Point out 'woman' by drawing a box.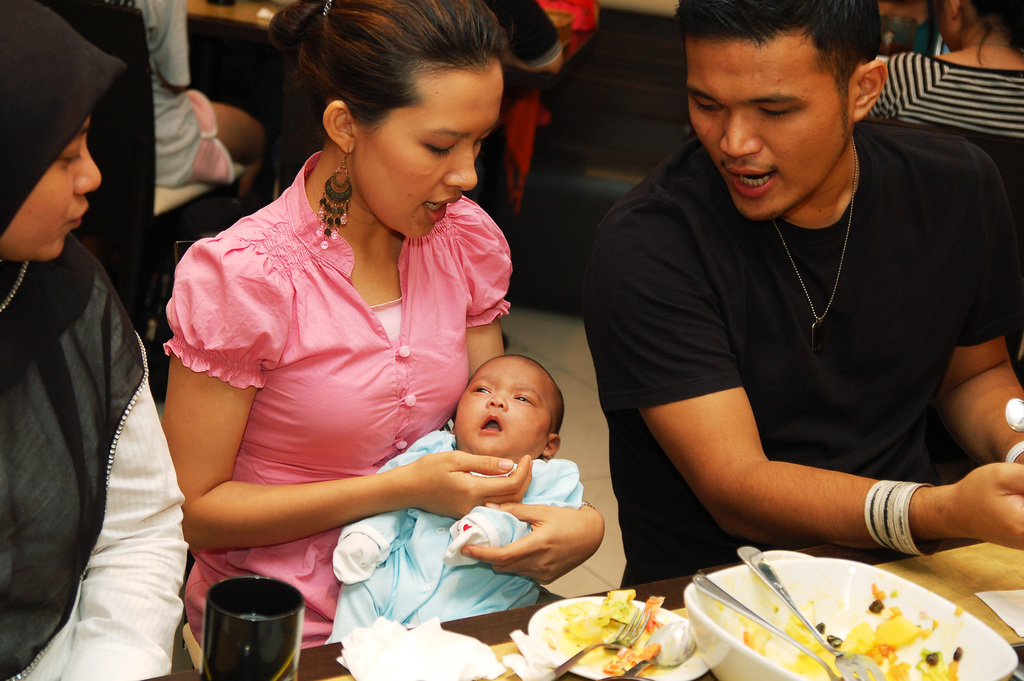
<bbox>161, 0, 554, 675</bbox>.
